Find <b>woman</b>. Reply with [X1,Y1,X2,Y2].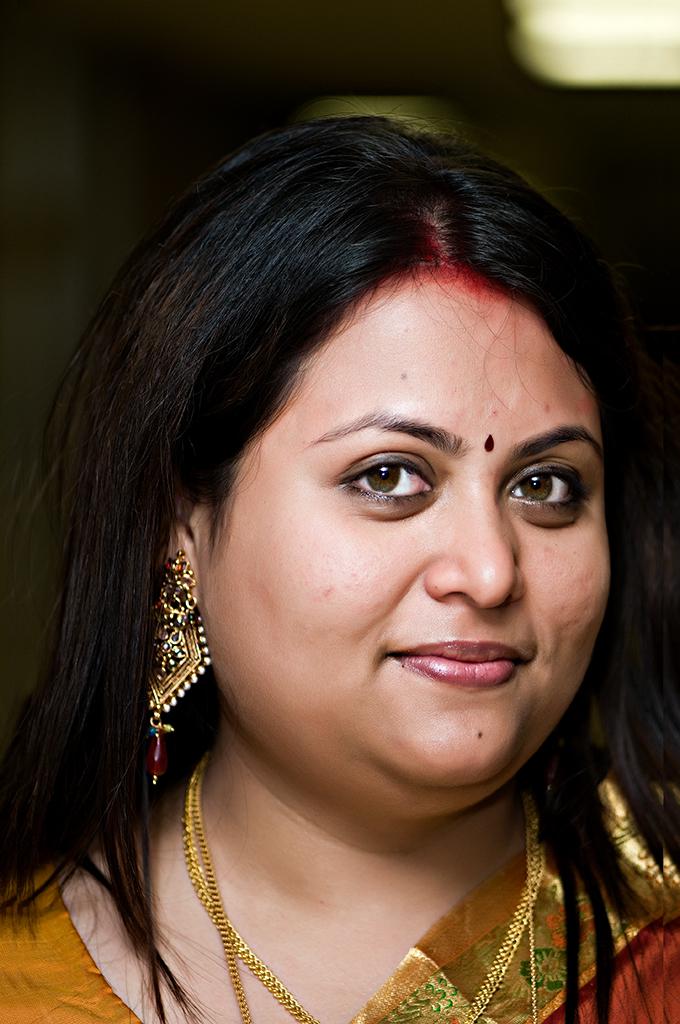
[0,118,679,1023].
